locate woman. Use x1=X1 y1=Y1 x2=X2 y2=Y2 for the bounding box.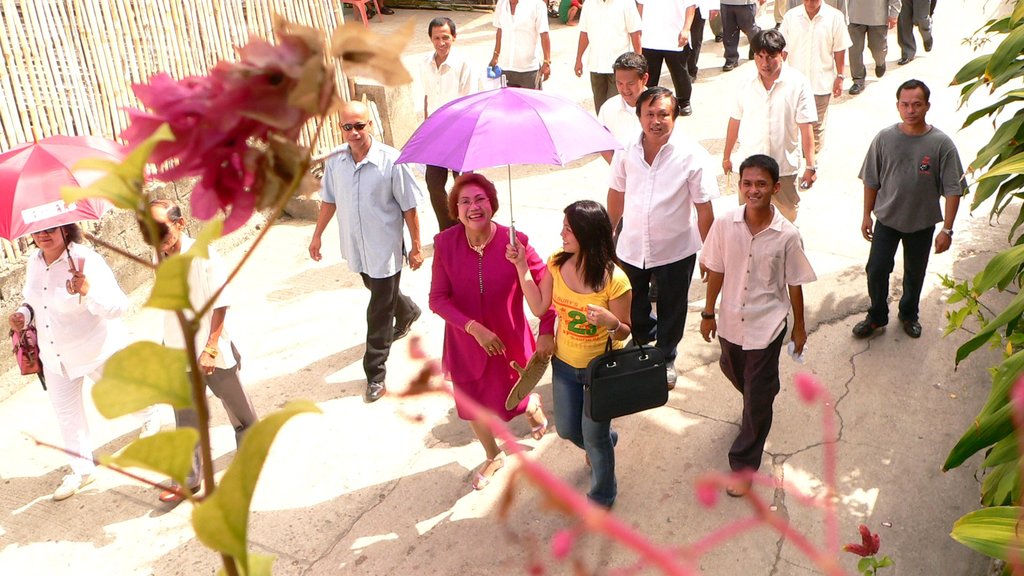
x1=502 y1=194 x2=633 y2=509.
